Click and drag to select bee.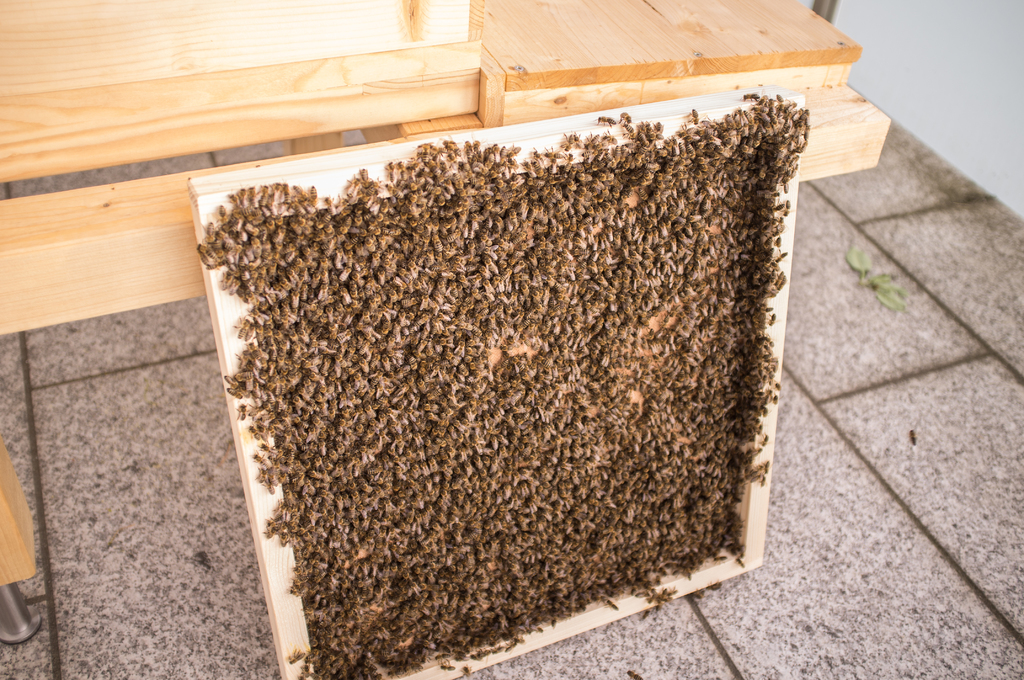
Selection: [left=231, top=250, right=239, bottom=269].
